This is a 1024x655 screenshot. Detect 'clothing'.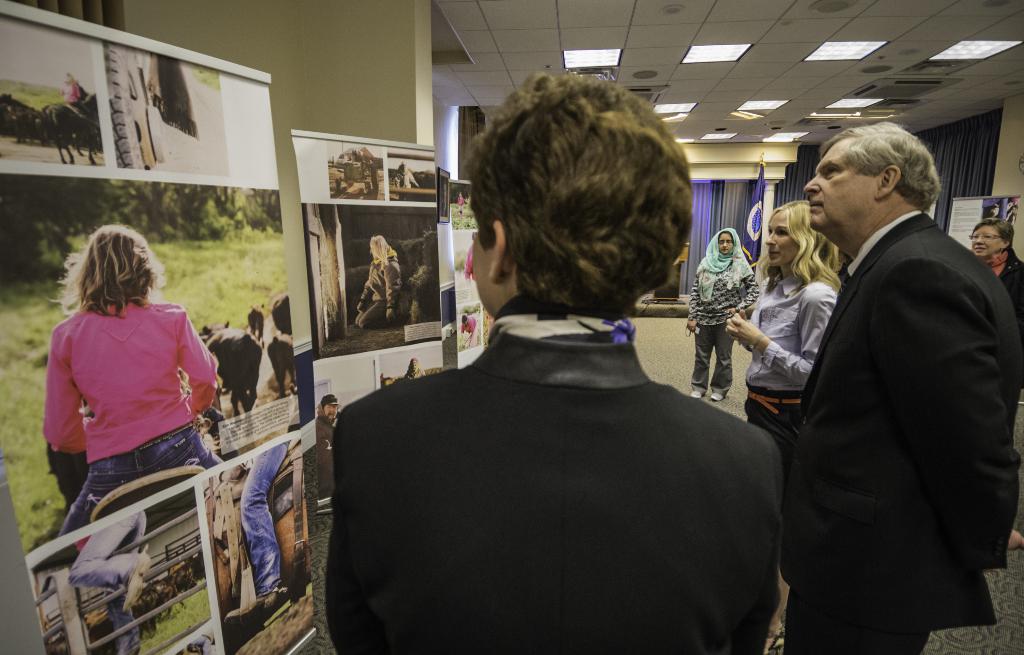
x1=390, y1=172, x2=419, y2=198.
